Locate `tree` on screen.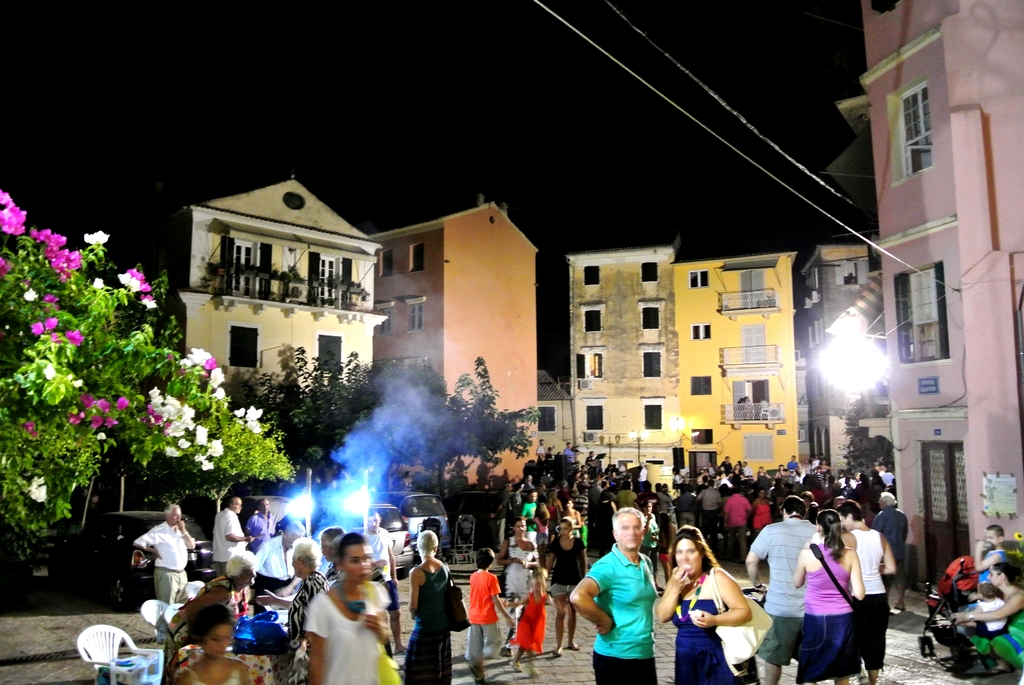
On screen at (246, 343, 451, 489).
